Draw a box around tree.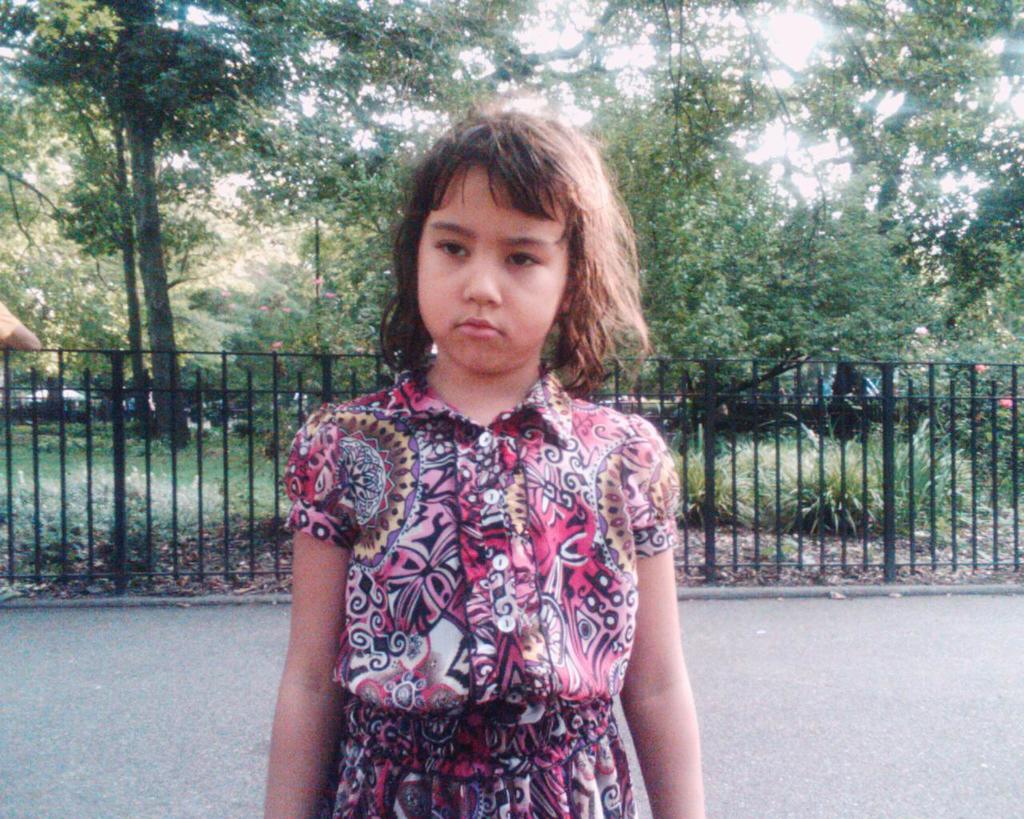
x1=20 y1=0 x2=254 y2=475.
